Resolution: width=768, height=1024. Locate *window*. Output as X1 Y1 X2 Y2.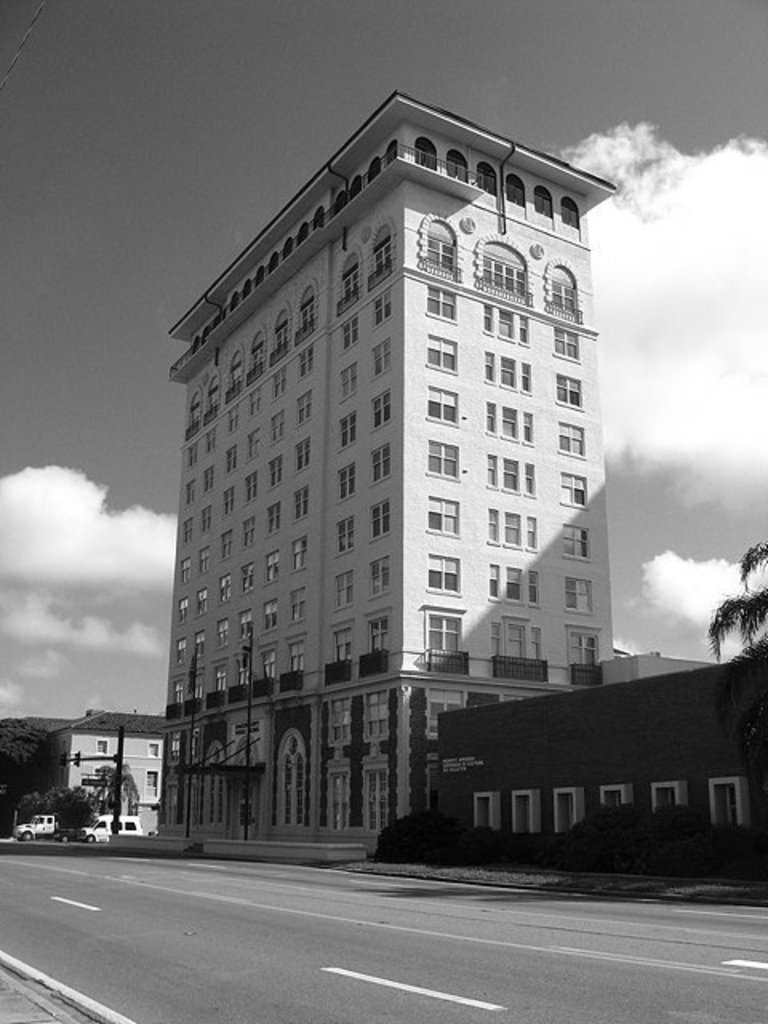
427 387 461 426.
